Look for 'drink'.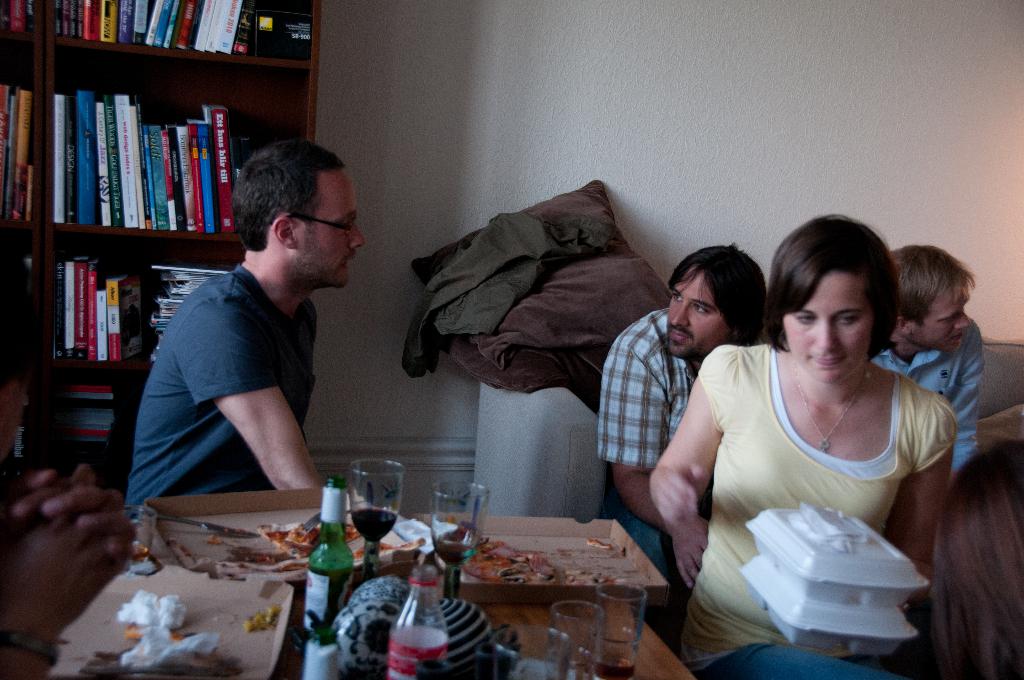
Found: (437,545,473,566).
